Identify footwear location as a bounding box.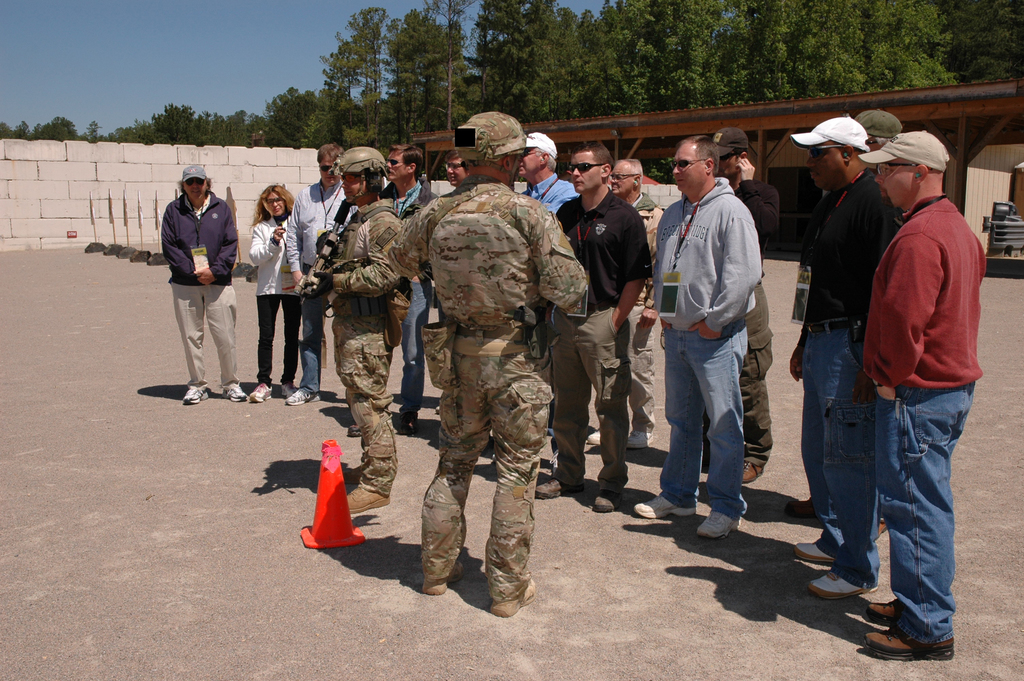
rect(869, 623, 956, 662).
